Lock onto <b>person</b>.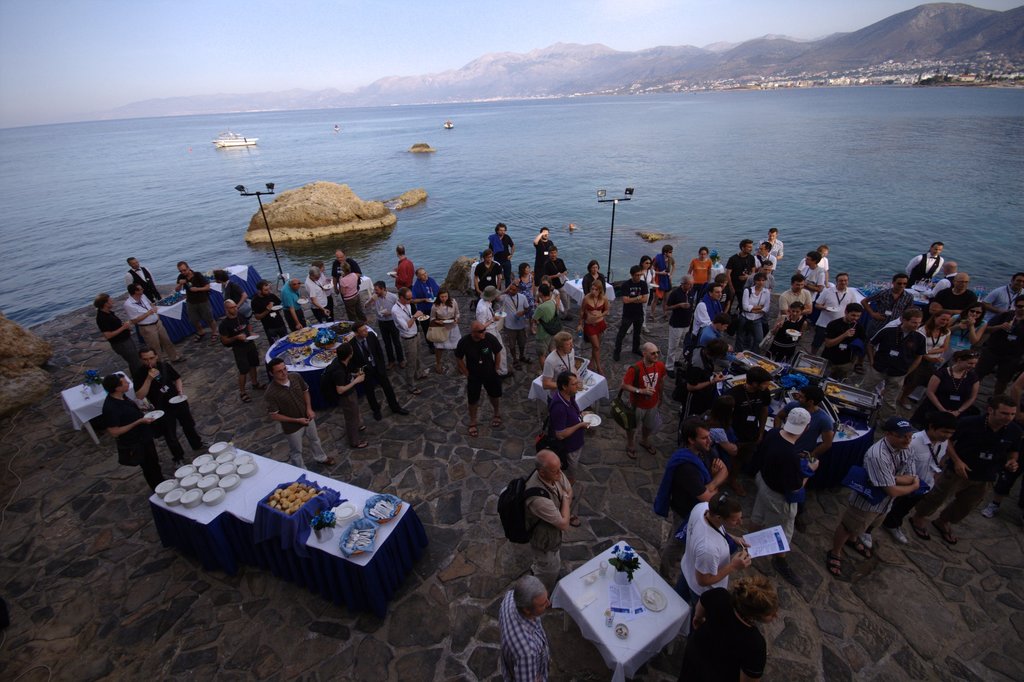
Locked: <box>253,277,280,346</box>.
